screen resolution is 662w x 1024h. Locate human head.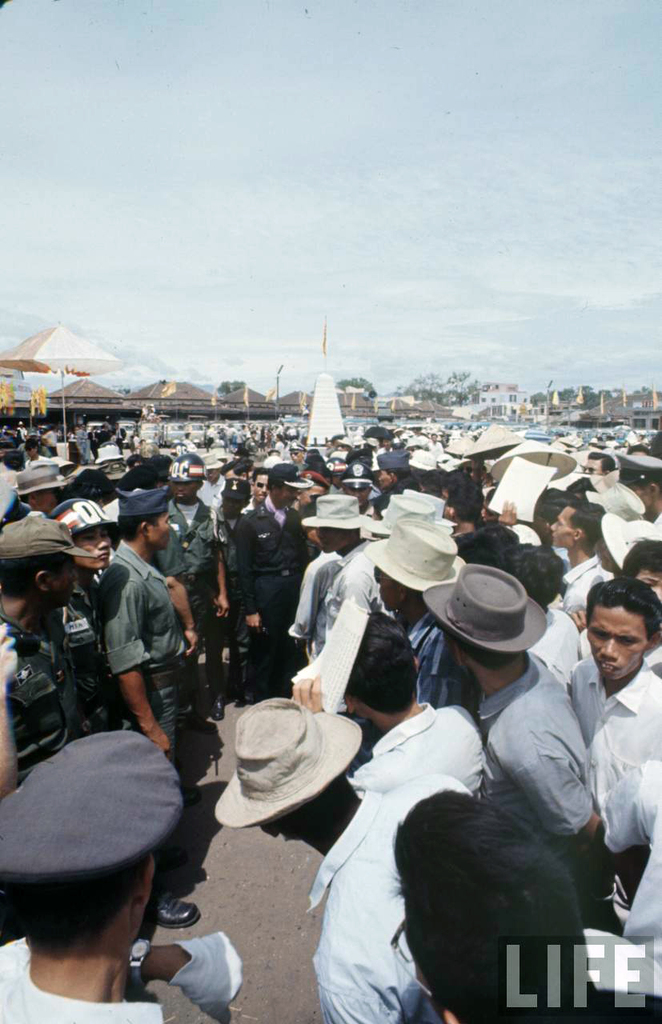
[4,739,158,954].
